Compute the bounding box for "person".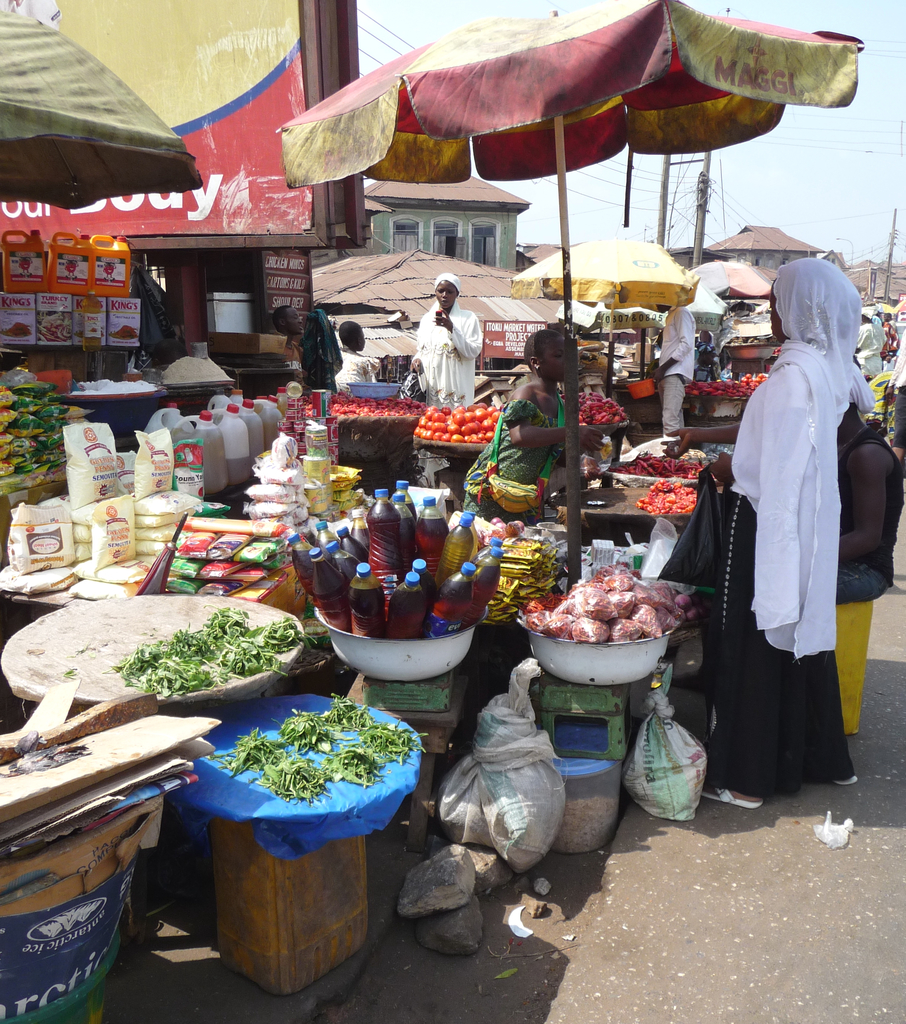
pyautogui.locateOnScreen(335, 316, 377, 396).
